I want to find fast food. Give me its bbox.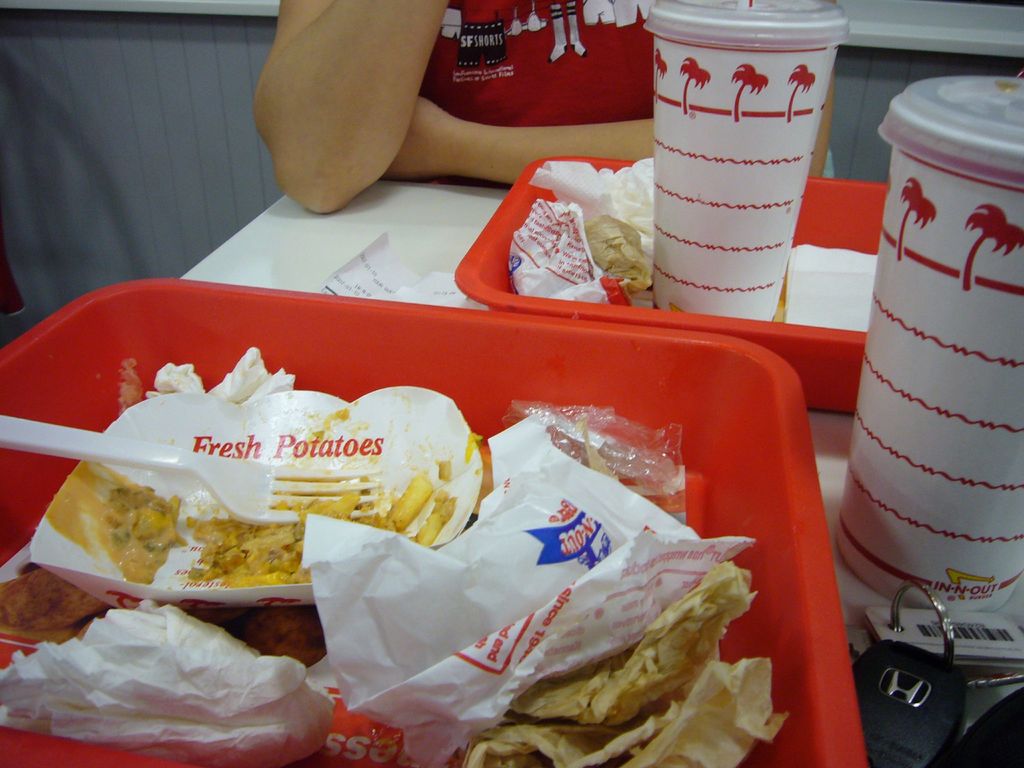
bbox=[237, 604, 329, 666].
